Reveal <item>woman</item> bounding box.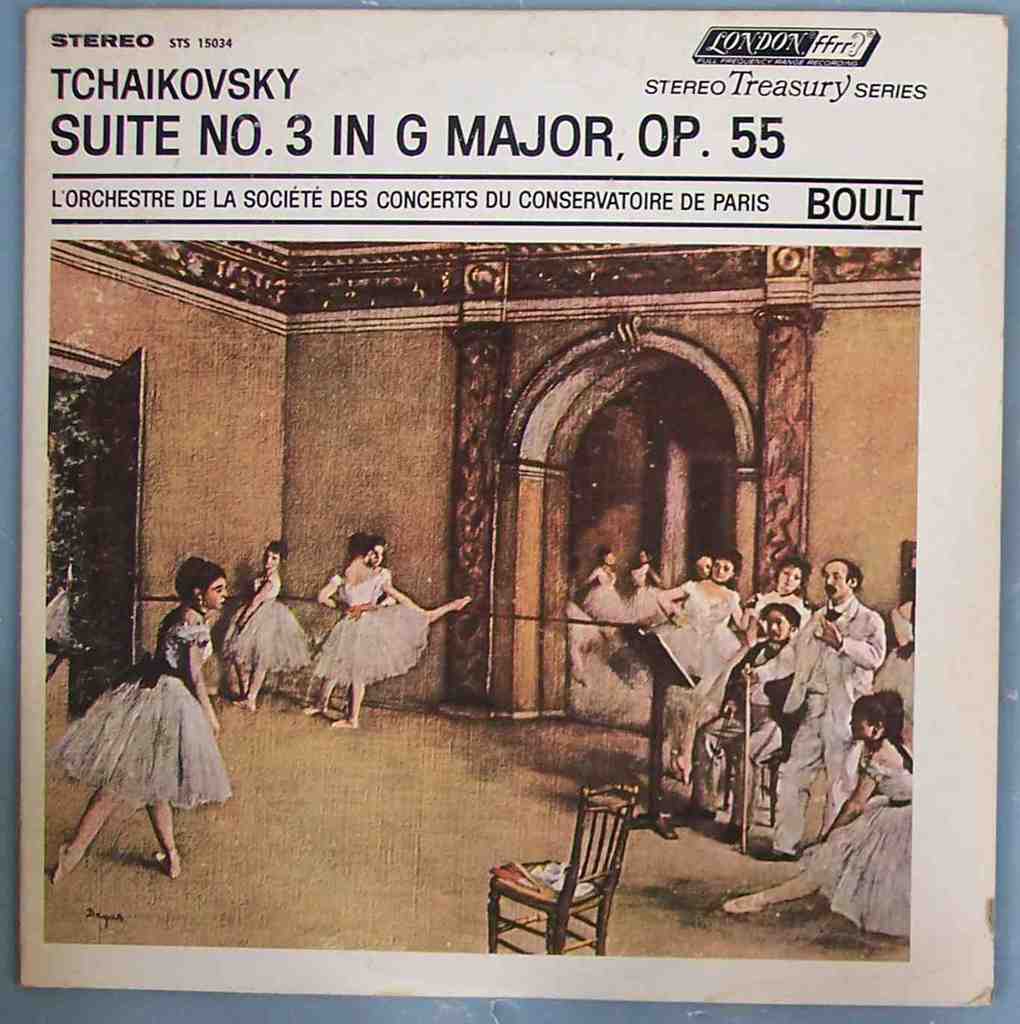
Revealed: <region>224, 534, 295, 719</region>.
